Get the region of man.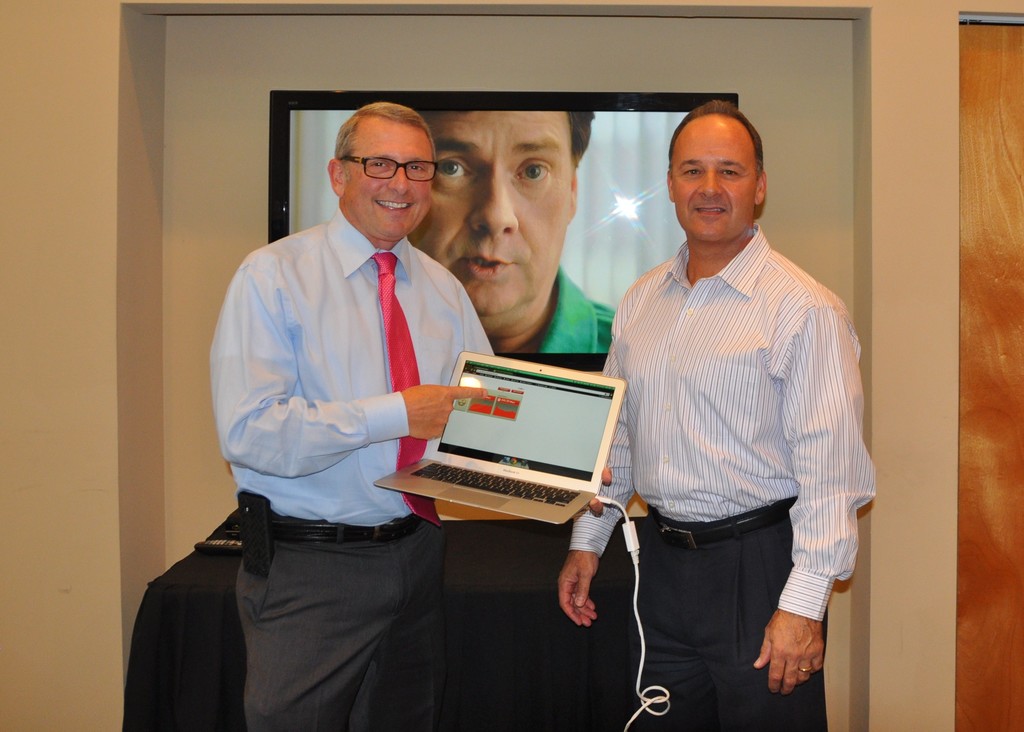
select_region(406, 110, 618, 356).
